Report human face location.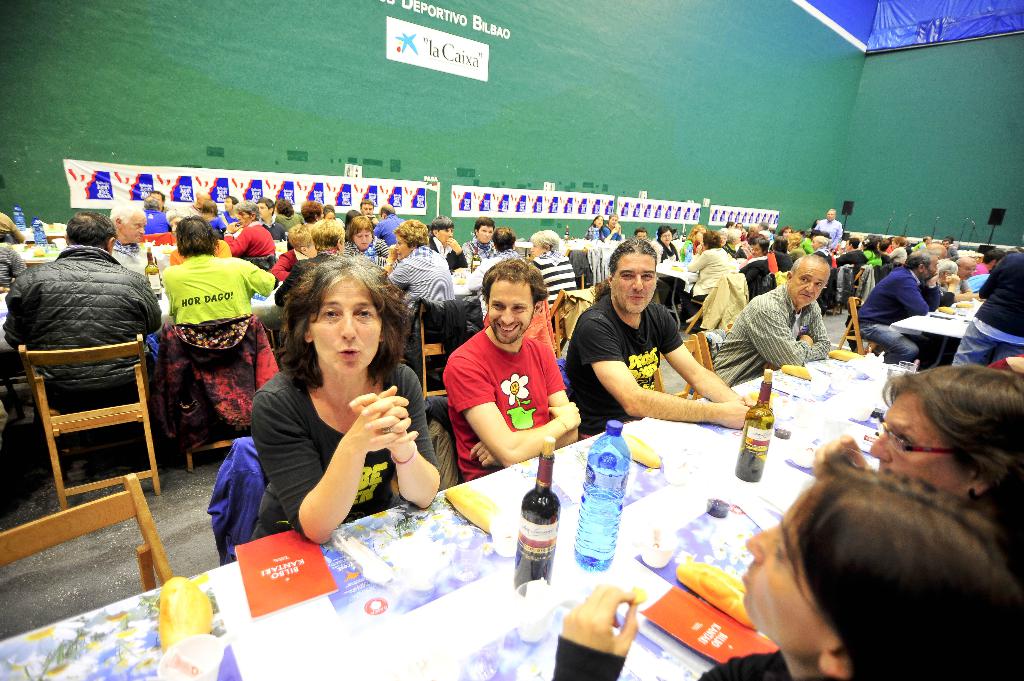
Report: (960,264,974,281).
